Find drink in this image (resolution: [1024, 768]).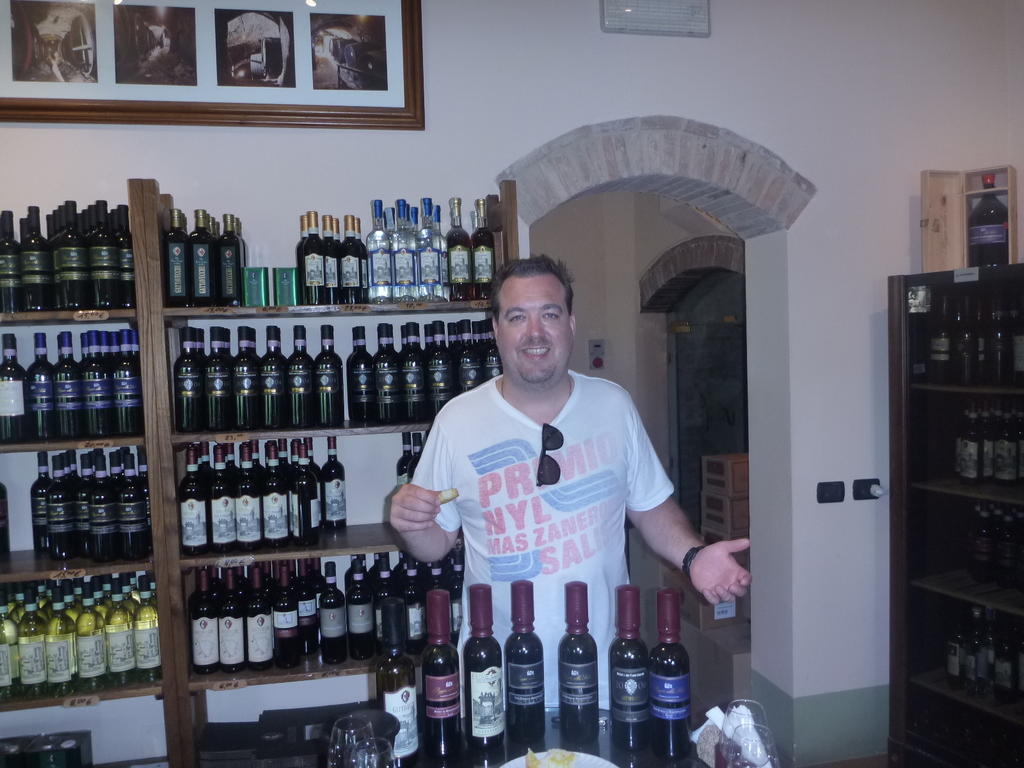
<bbox>369, 200, 386, 299</bbox>.
